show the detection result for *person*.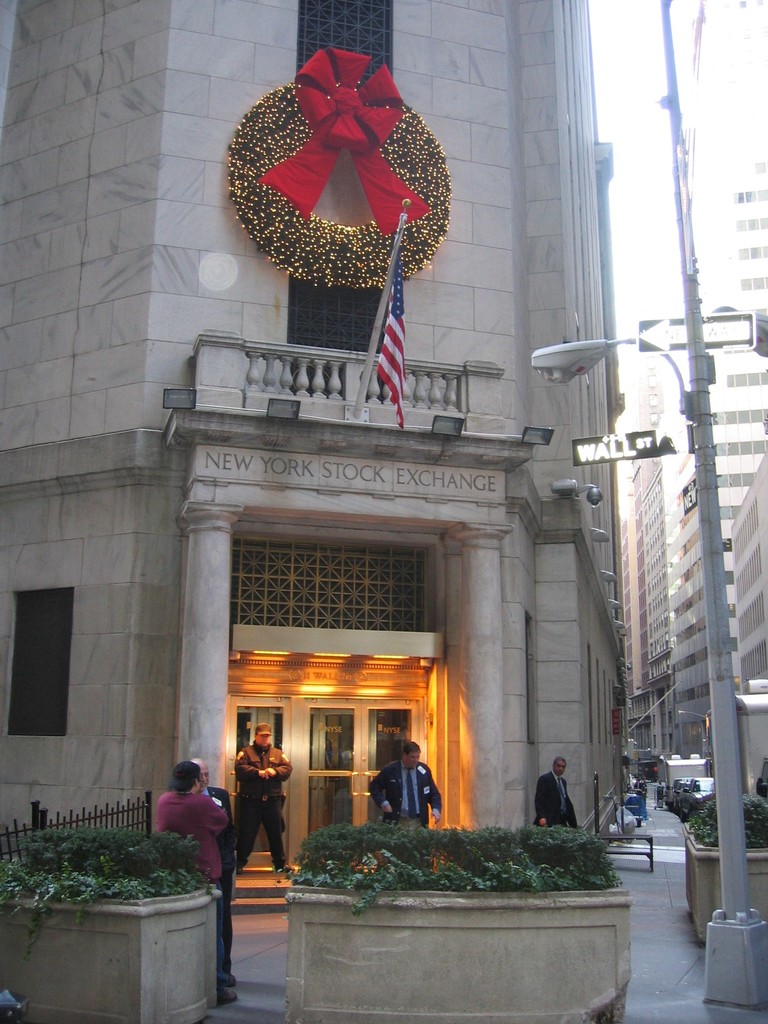
l=236, t=739, r=287, b=889.
